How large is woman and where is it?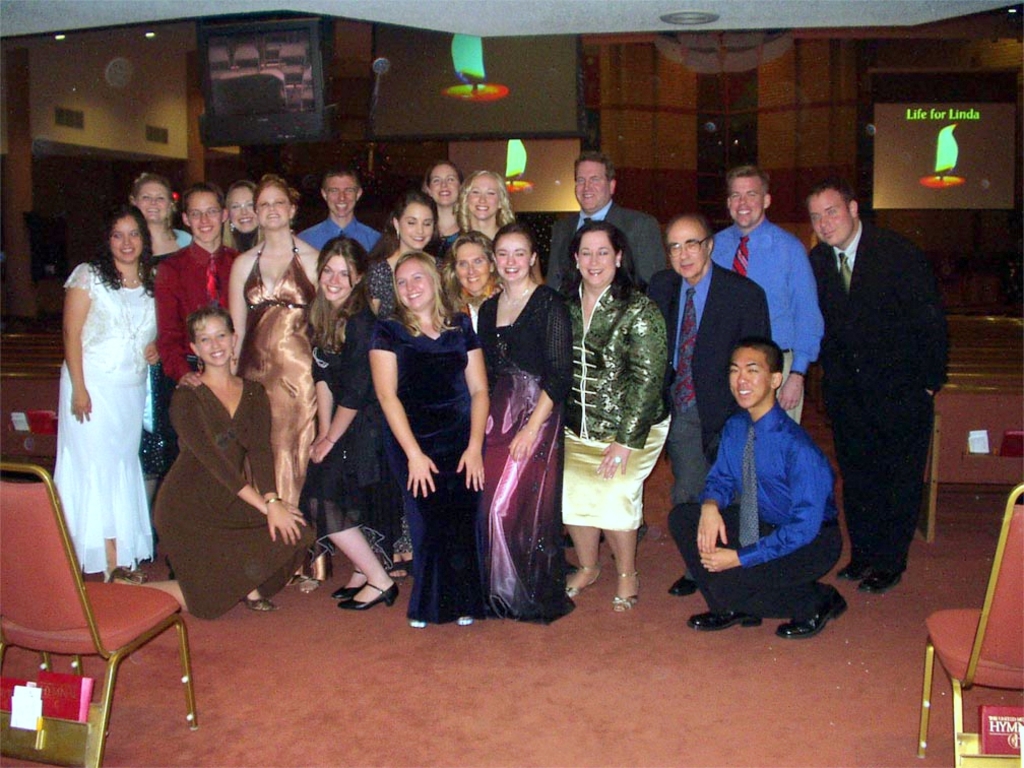
Bounding box: box(369, 249, 493, 629).
